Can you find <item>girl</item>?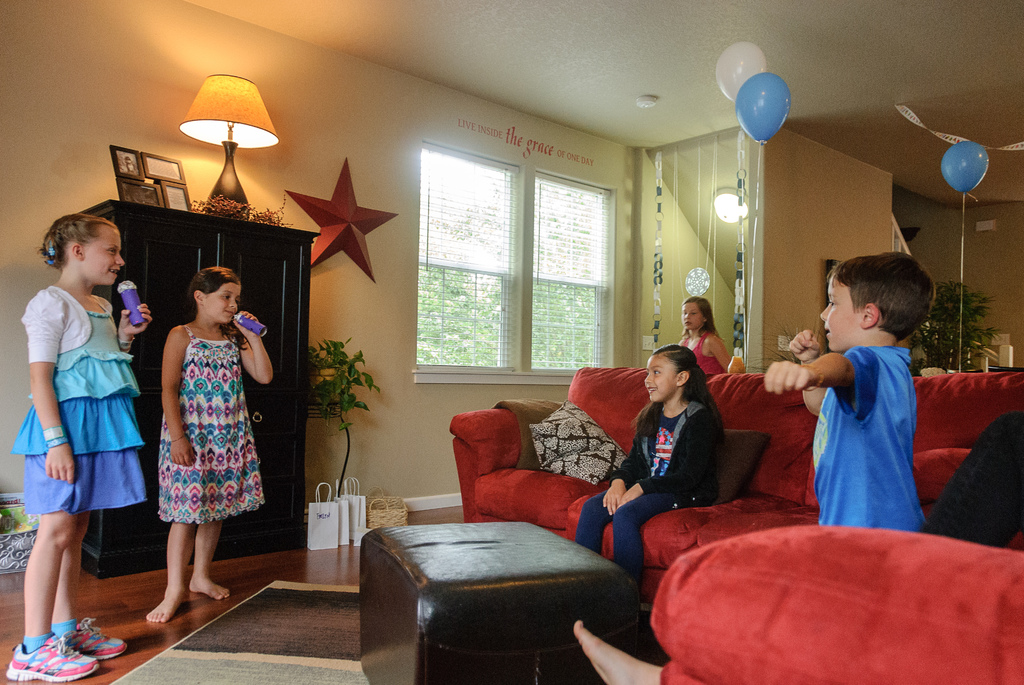
Yes, bounding box: detection(143, 262, 278, 626).
